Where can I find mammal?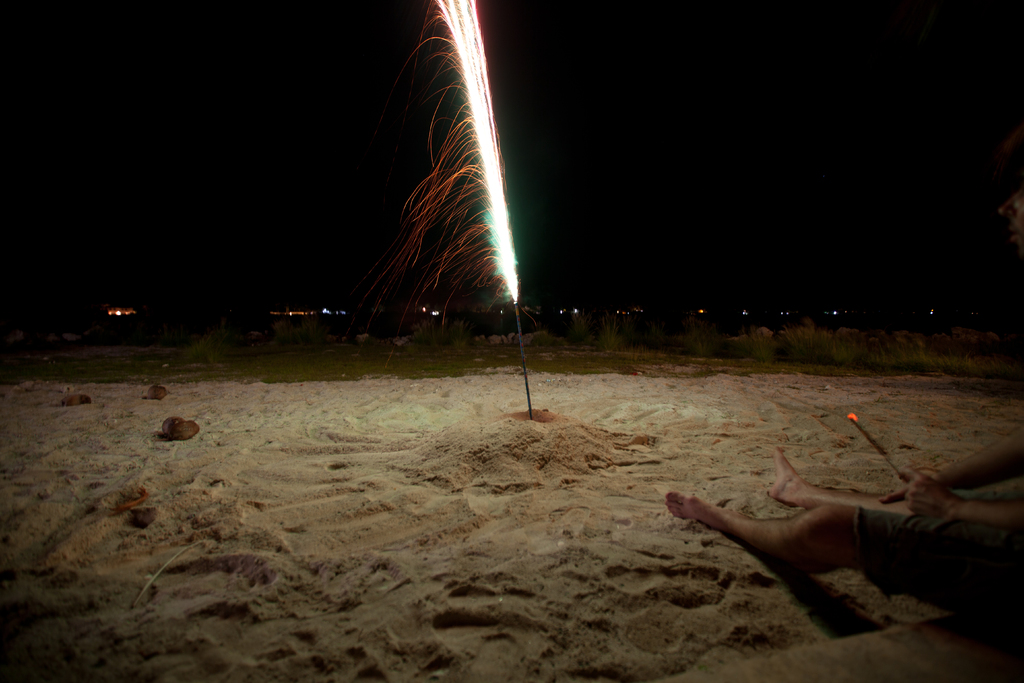
You can find it at detection(665, 436, 1009, 609).
